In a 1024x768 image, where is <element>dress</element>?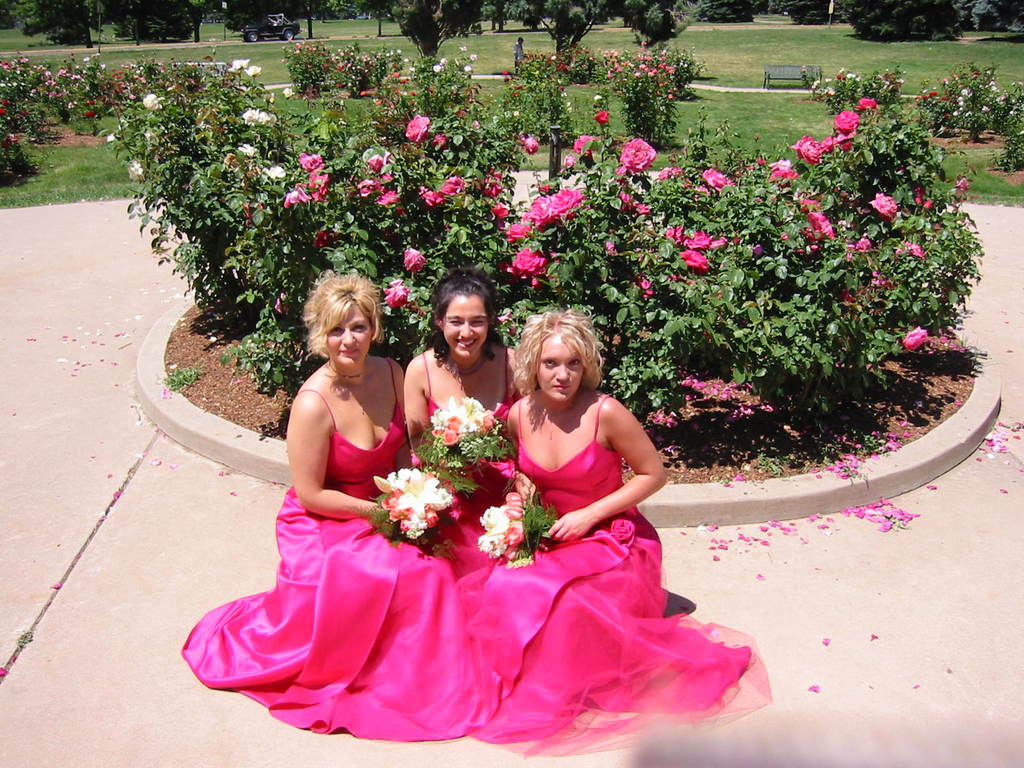
(413, 347, 518, 581).
